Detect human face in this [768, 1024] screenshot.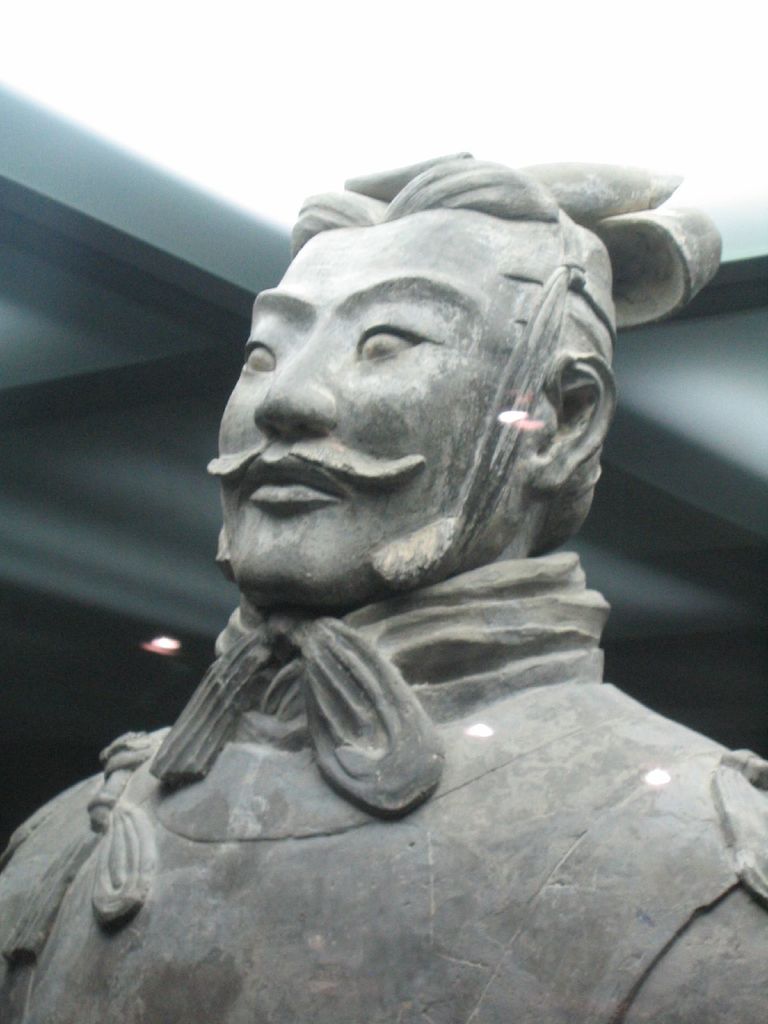
Detection: <box>205,218,532,587</box>.
